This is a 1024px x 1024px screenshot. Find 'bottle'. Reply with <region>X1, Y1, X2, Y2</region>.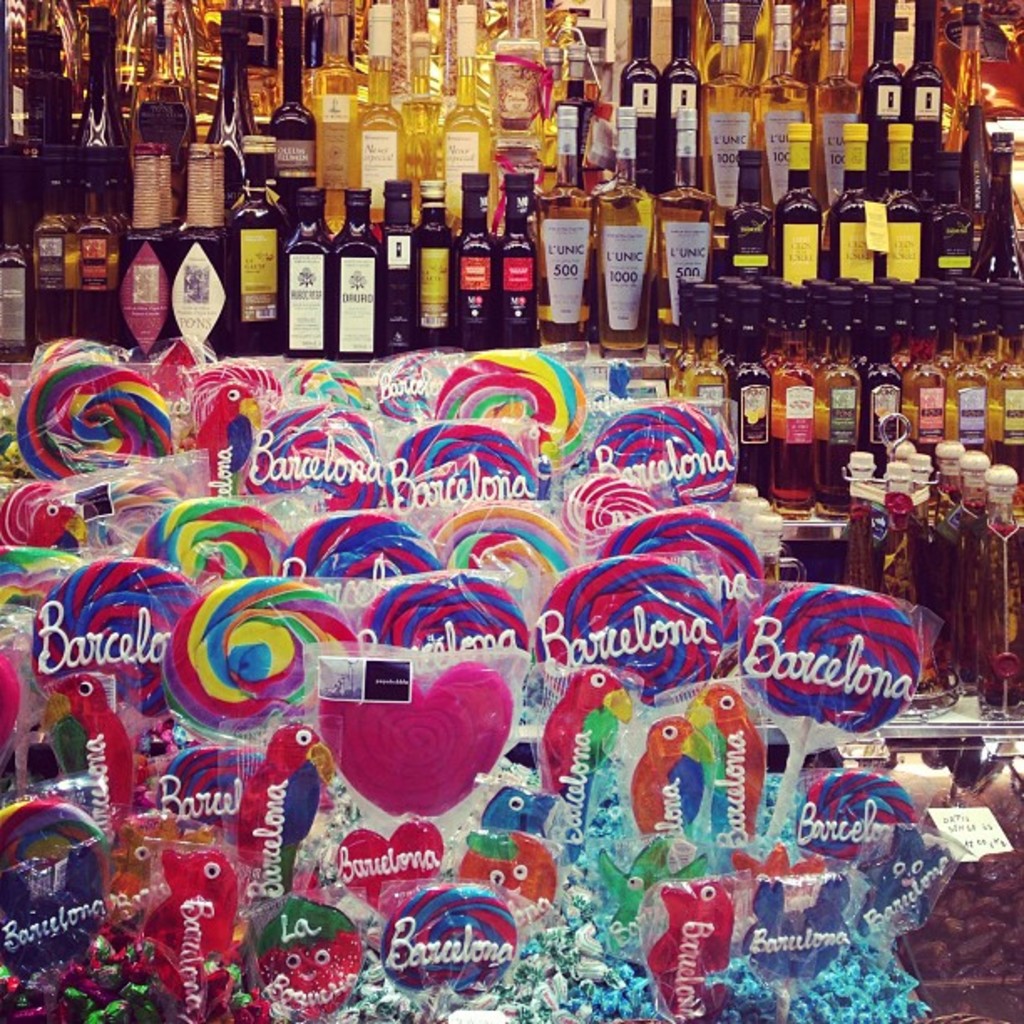
<region>69, 5, 134, 212</region>.
